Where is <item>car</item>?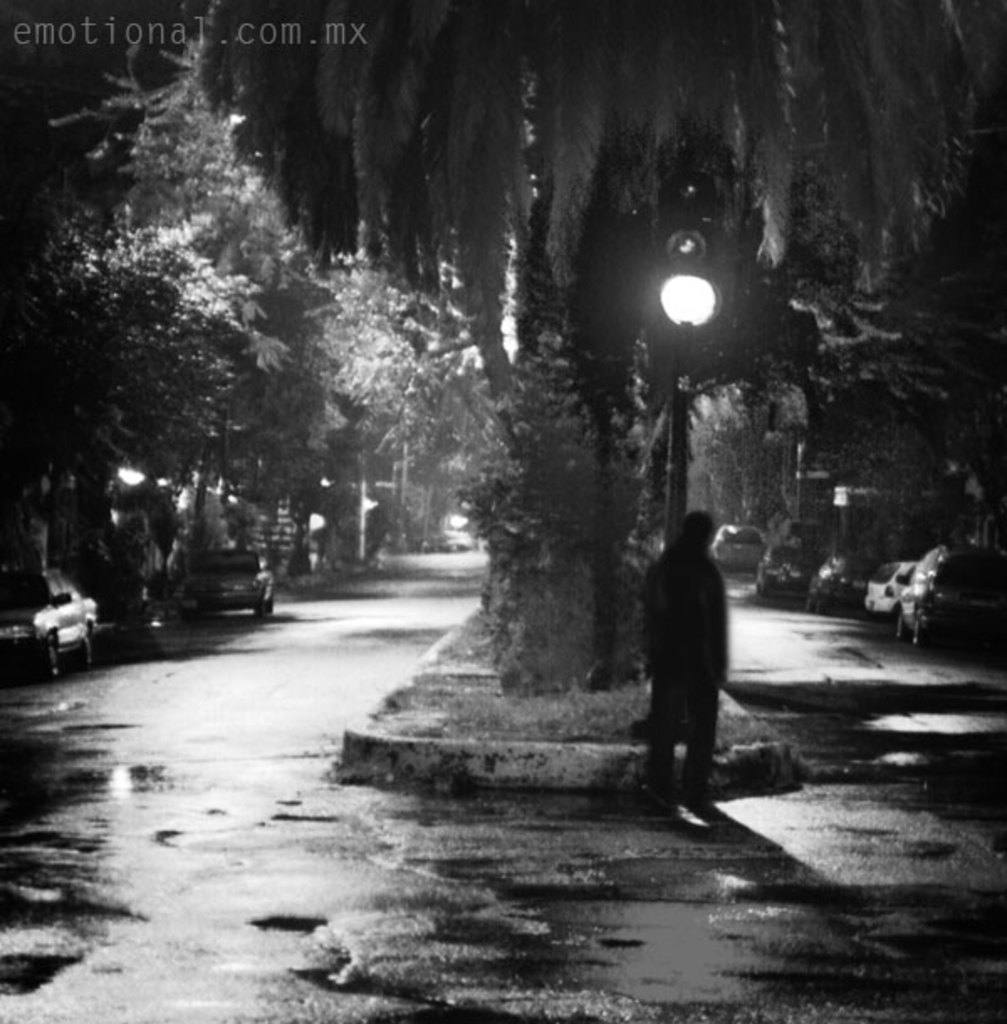
bbox(804, 552, 868, 608).
